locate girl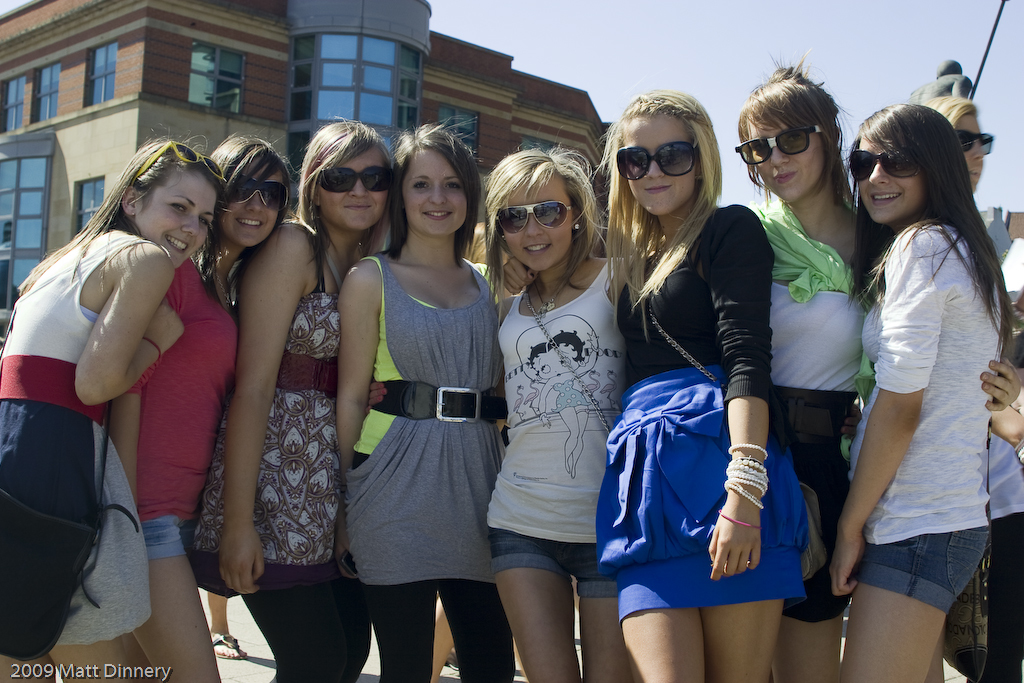
[x1=106, y1=134, x2=297, y2=682]
